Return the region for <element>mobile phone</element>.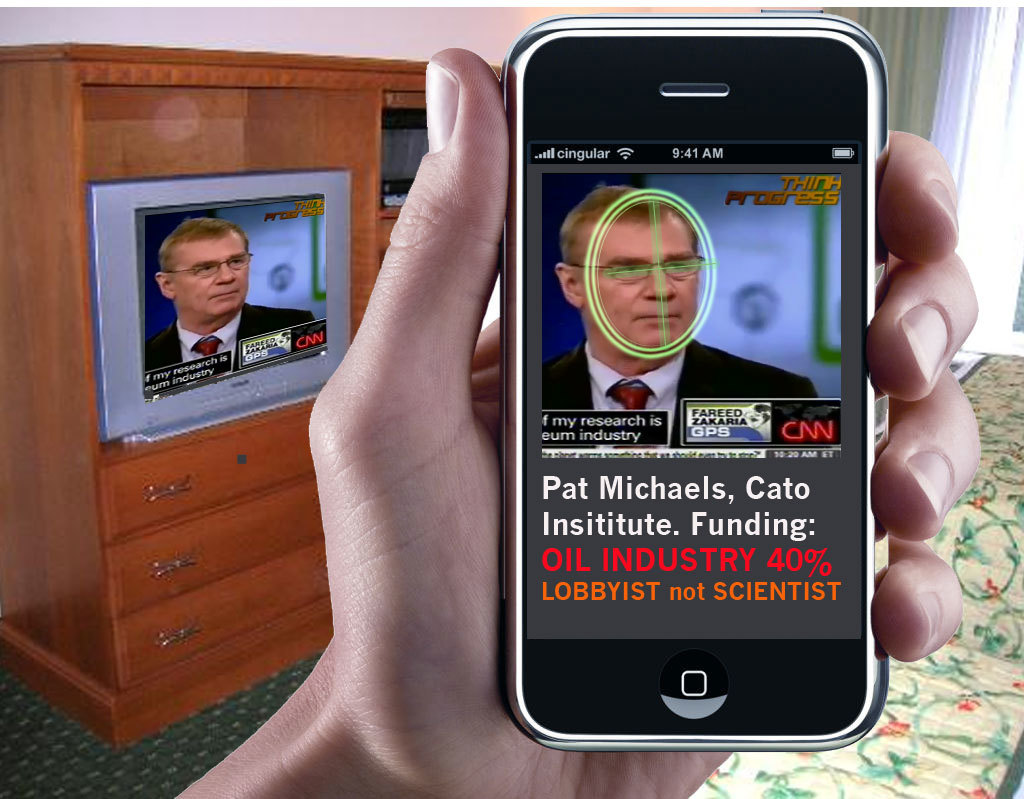
[x1=484, y1=0, x2=924, y2=769].
